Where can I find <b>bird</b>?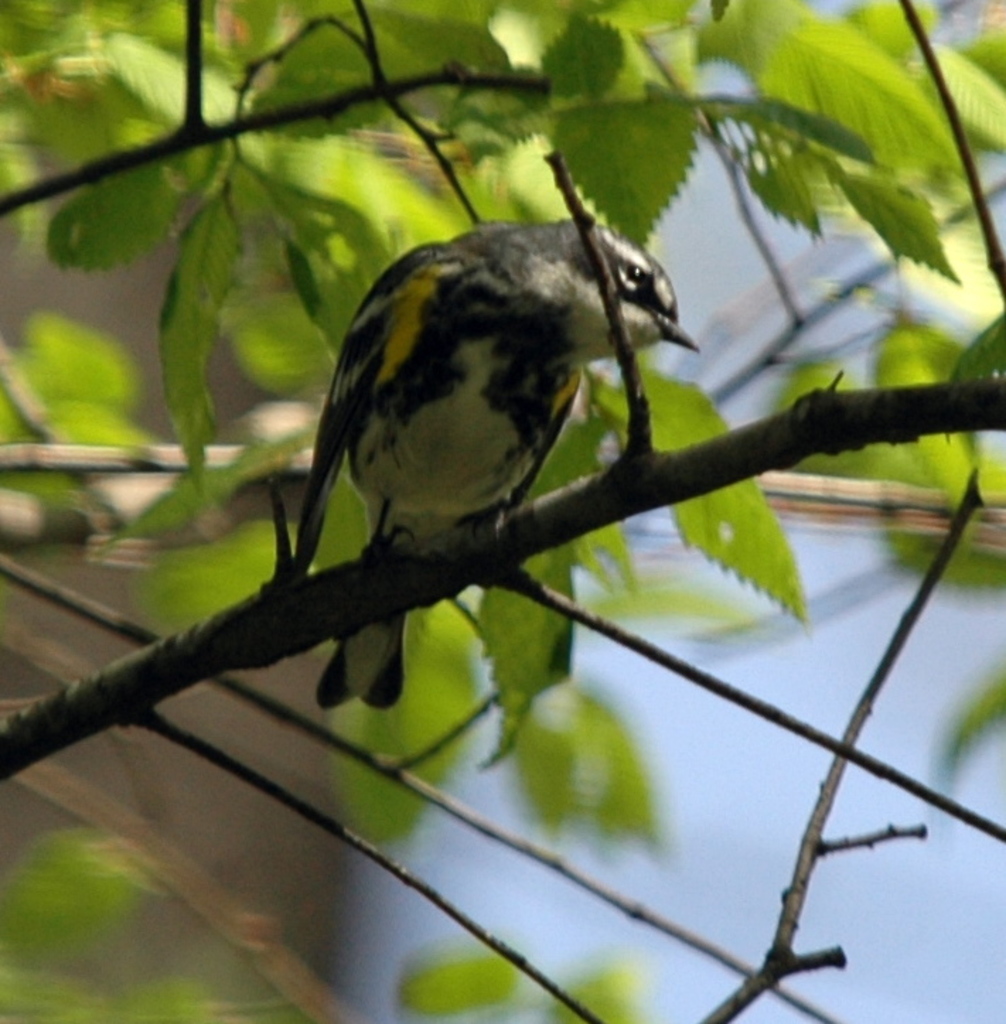
You can find it at 274:192:702:724.
